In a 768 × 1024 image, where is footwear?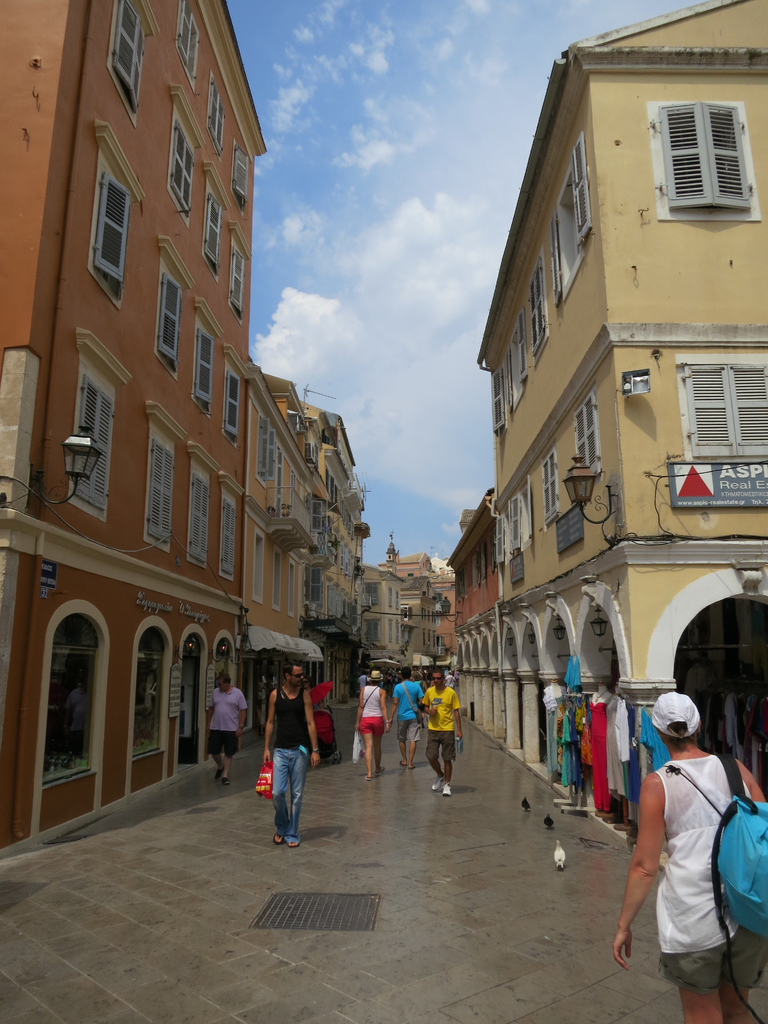
select_region(429, 774, 442, 794).
